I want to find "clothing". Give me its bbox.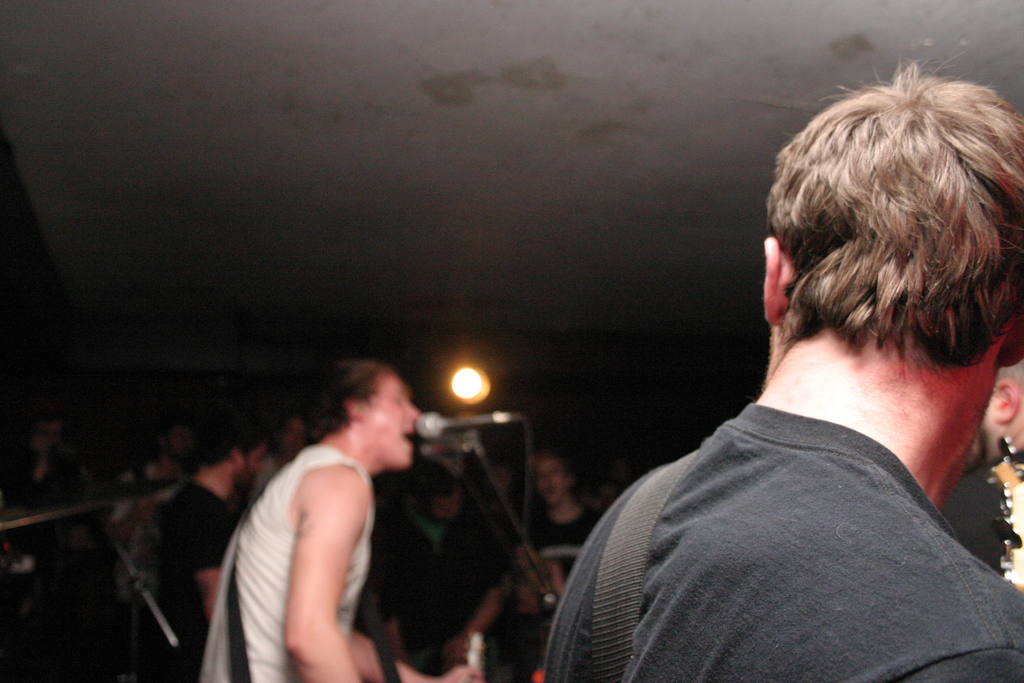
396/520/502/669.
